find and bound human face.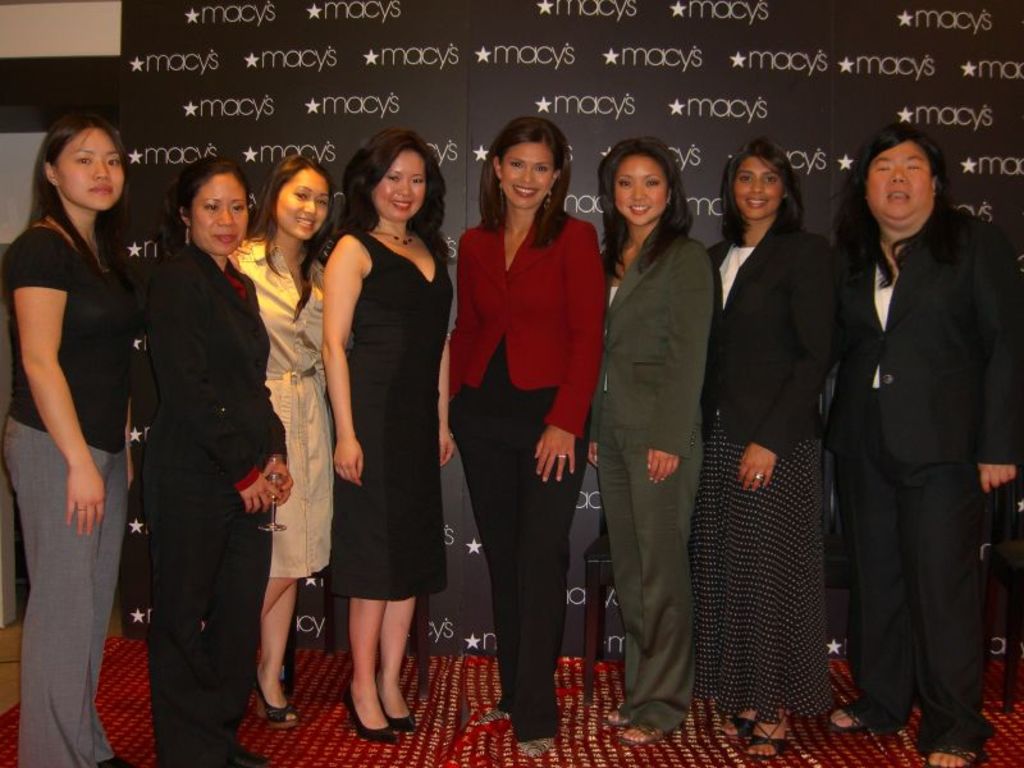
Bound: select_region(55, 124, 127, 214).
